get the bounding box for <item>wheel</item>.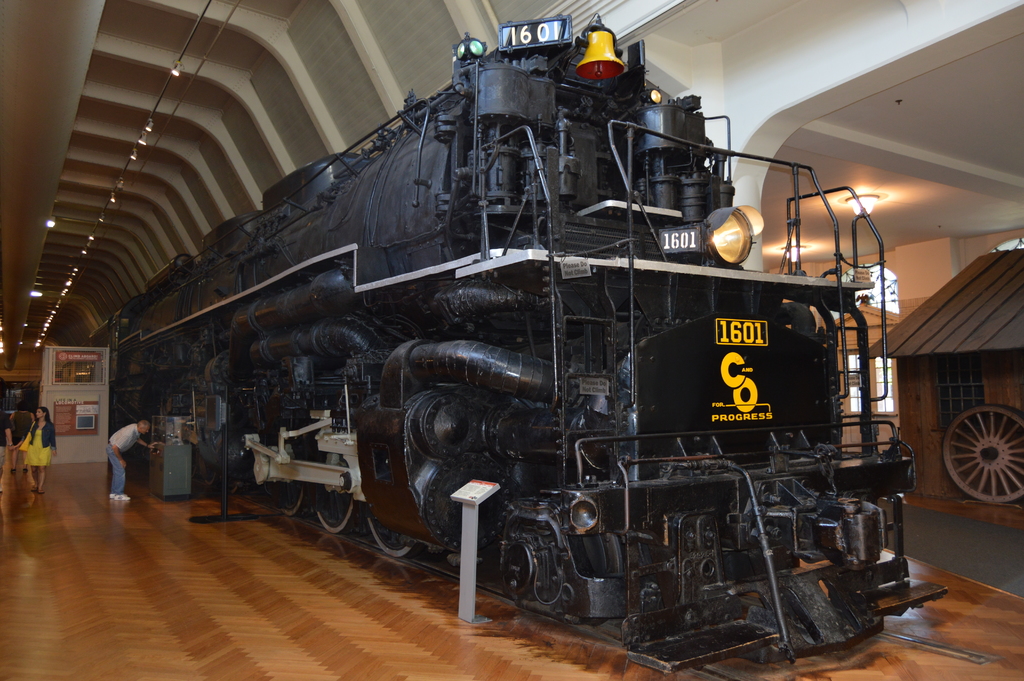
312:503:362:532.
